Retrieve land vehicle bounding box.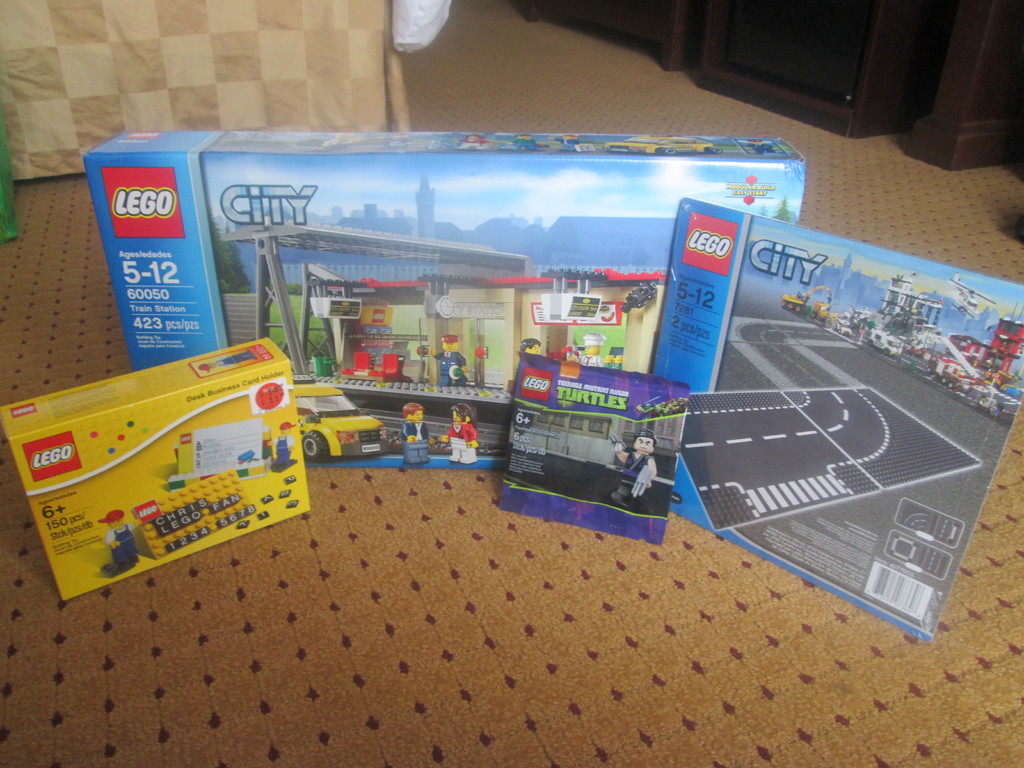
Bounding box: [left=780, top=284, right=832, bottom=312].
